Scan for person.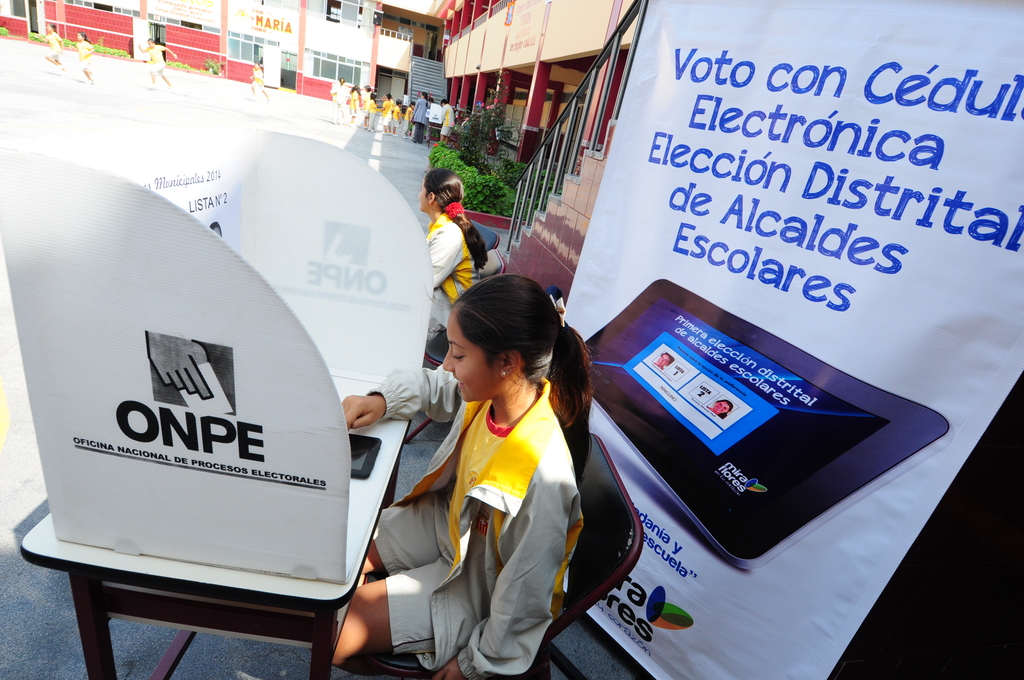
Scan result: {"left": 337, "top": 271, "right": 597, "bottom": 679}.
